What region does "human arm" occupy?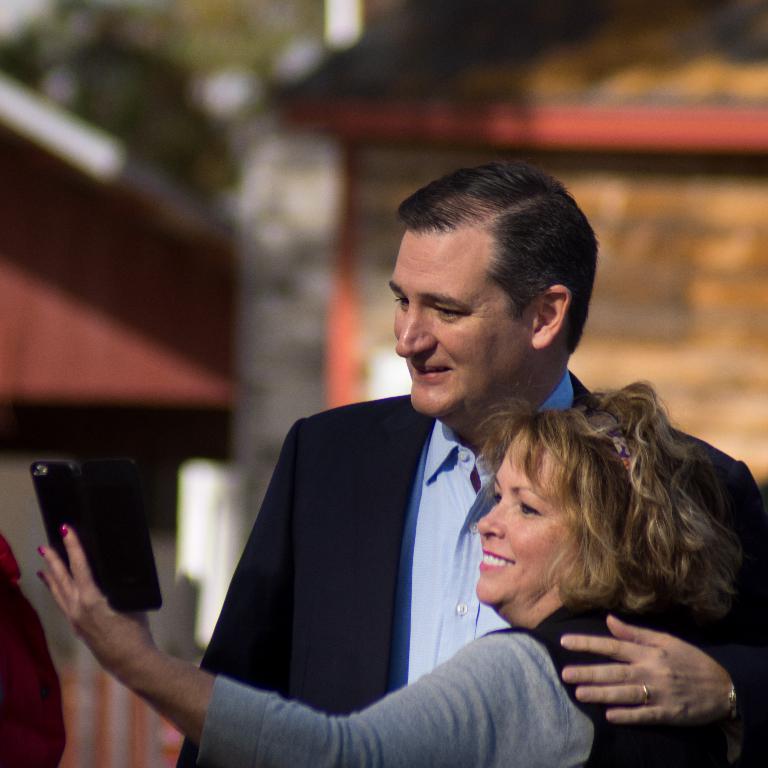
(37,521,571,767).
